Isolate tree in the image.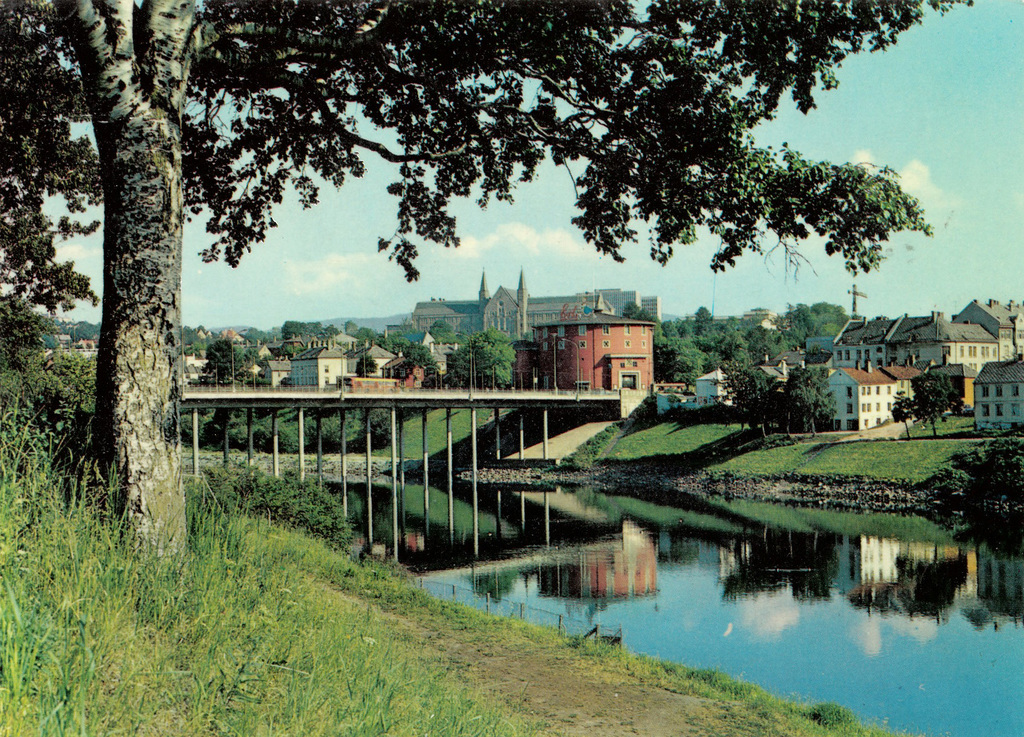
Isolated region: (left=910, top=369, right=956, bottom=426).
